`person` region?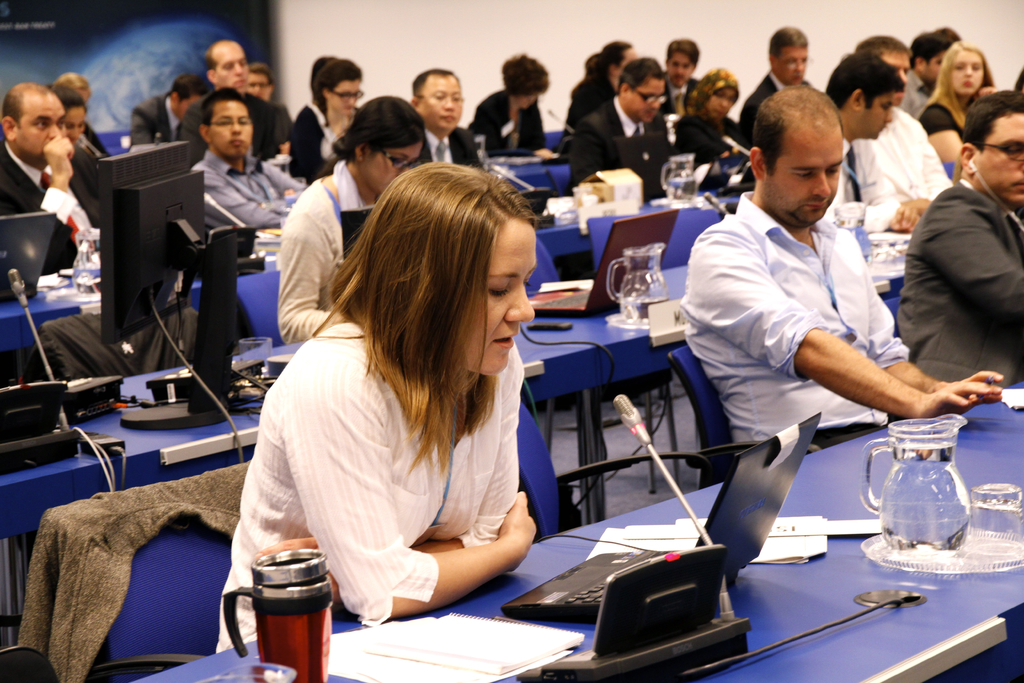
box=[288, 54, 342, 161]
